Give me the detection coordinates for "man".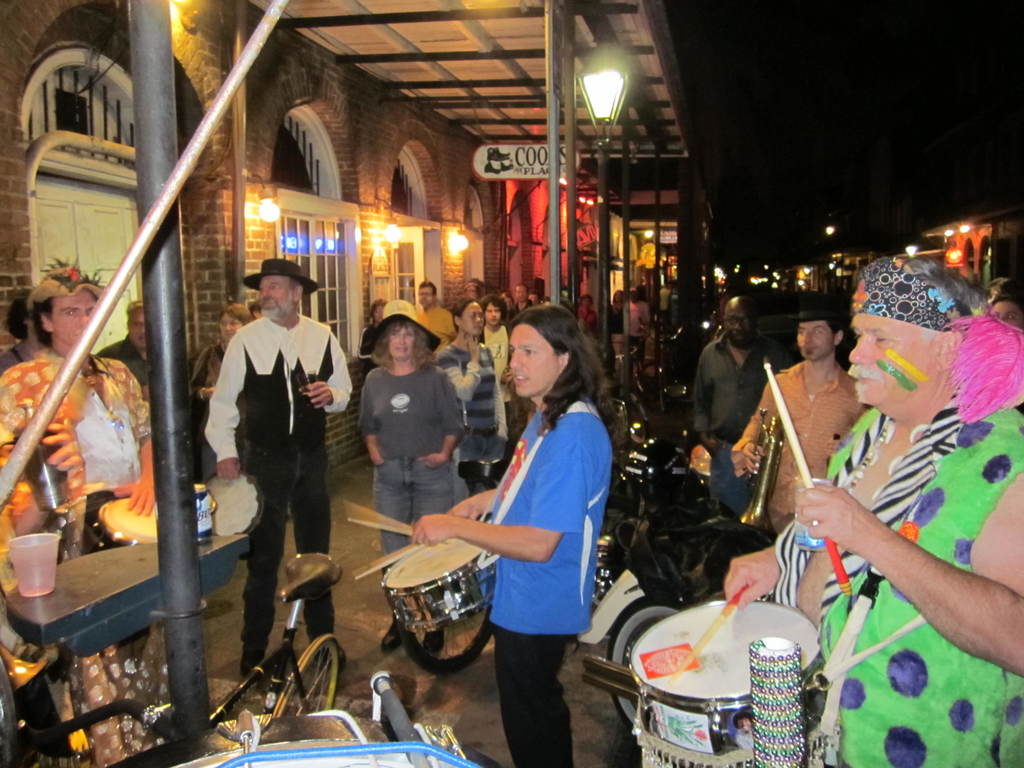
Rect(727, 310, 874, 540).
